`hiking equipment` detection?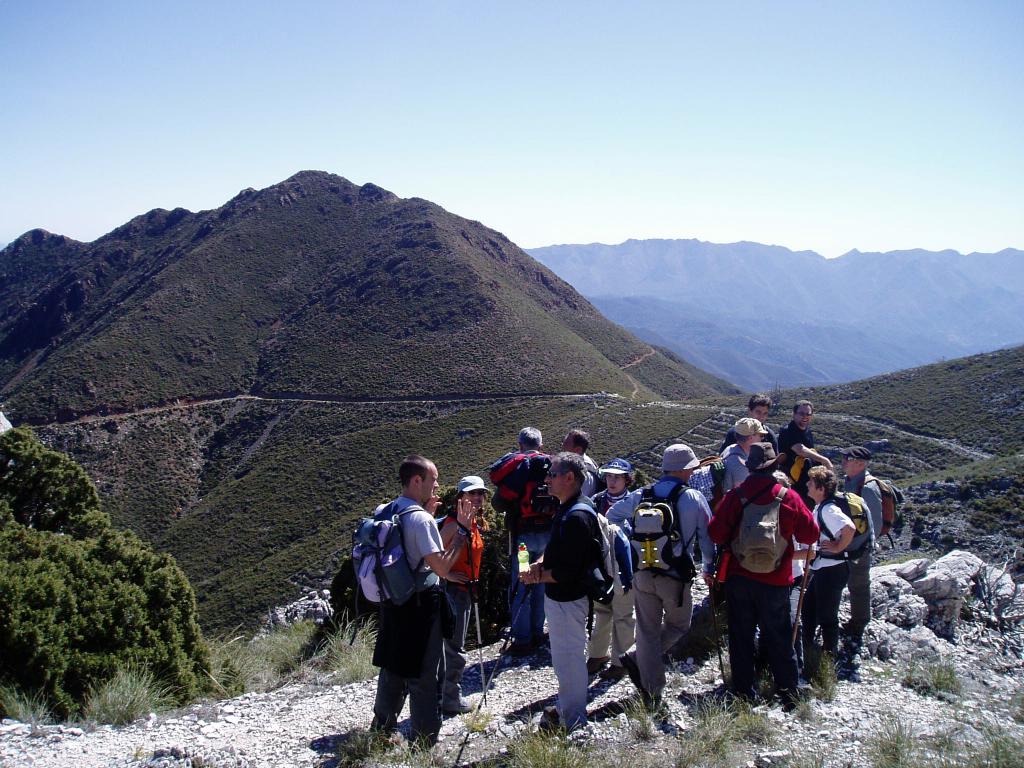
rect(454, 575, 536, 767)
